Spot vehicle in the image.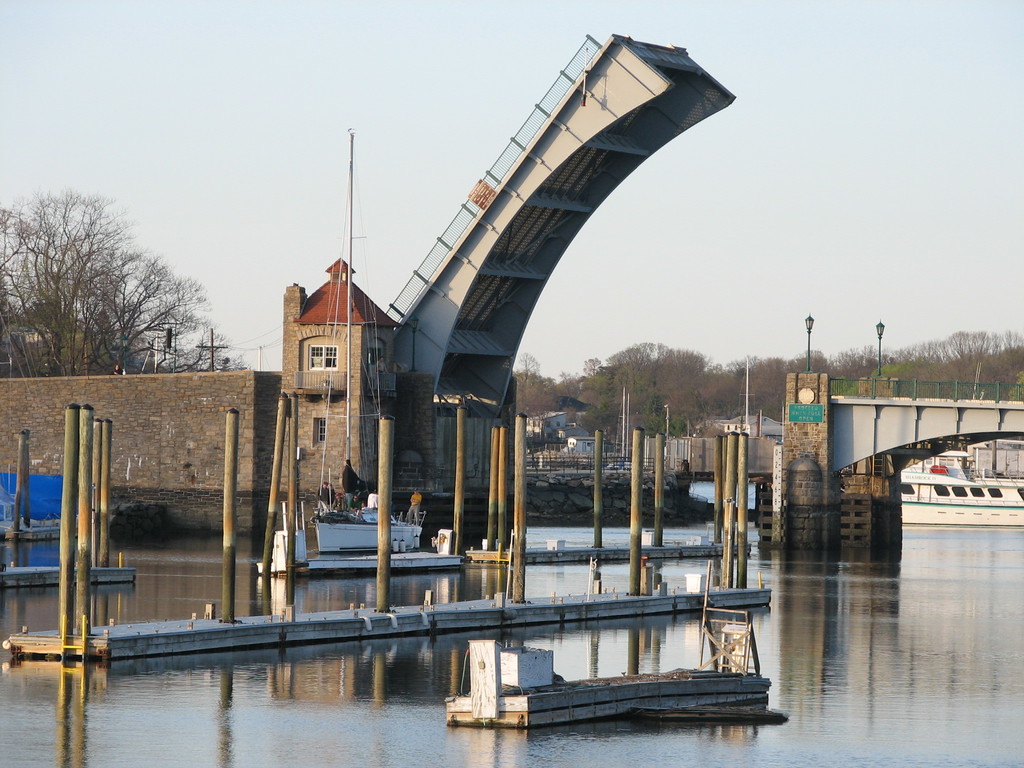
vehicle found at locate(292, 466, 430, 550).
